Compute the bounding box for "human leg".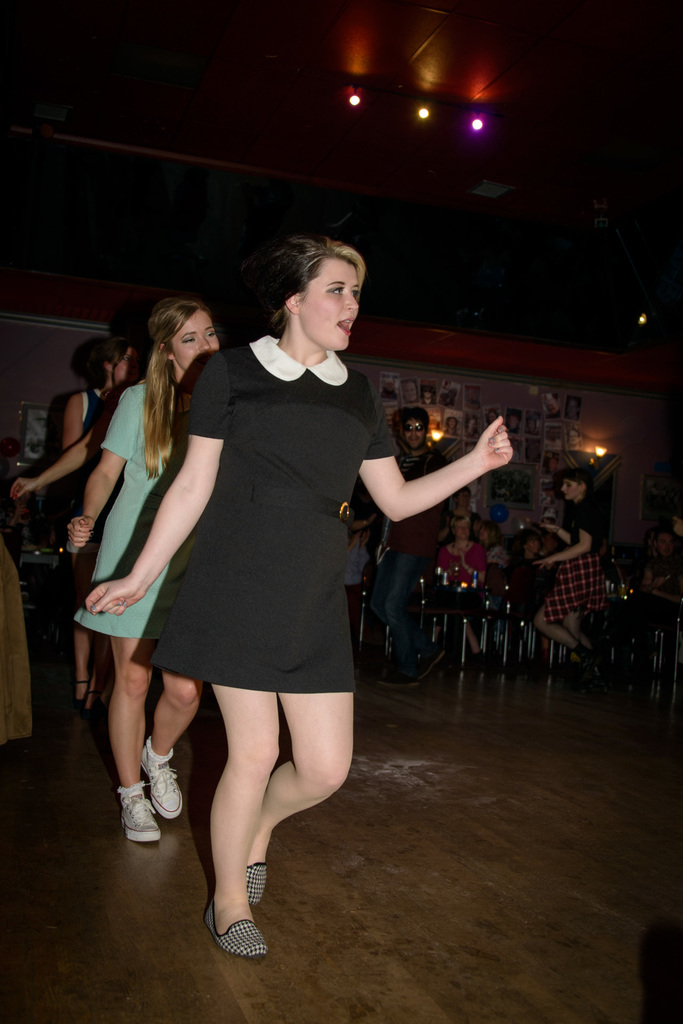
[left=243, top=689, right=357, bottom=904].
